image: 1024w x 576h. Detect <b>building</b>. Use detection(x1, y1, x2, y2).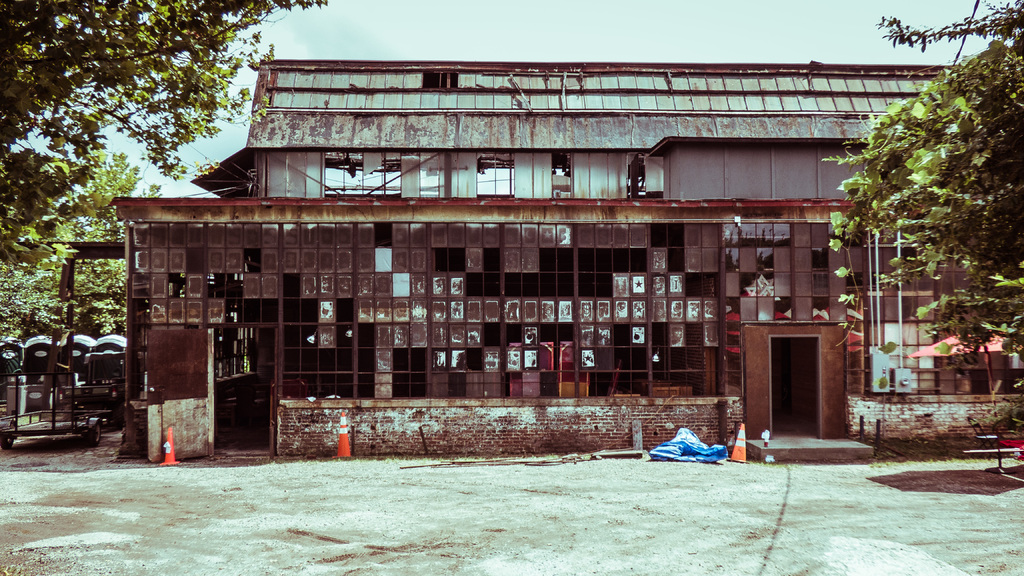
detection(106, 54, 1023, 460).
